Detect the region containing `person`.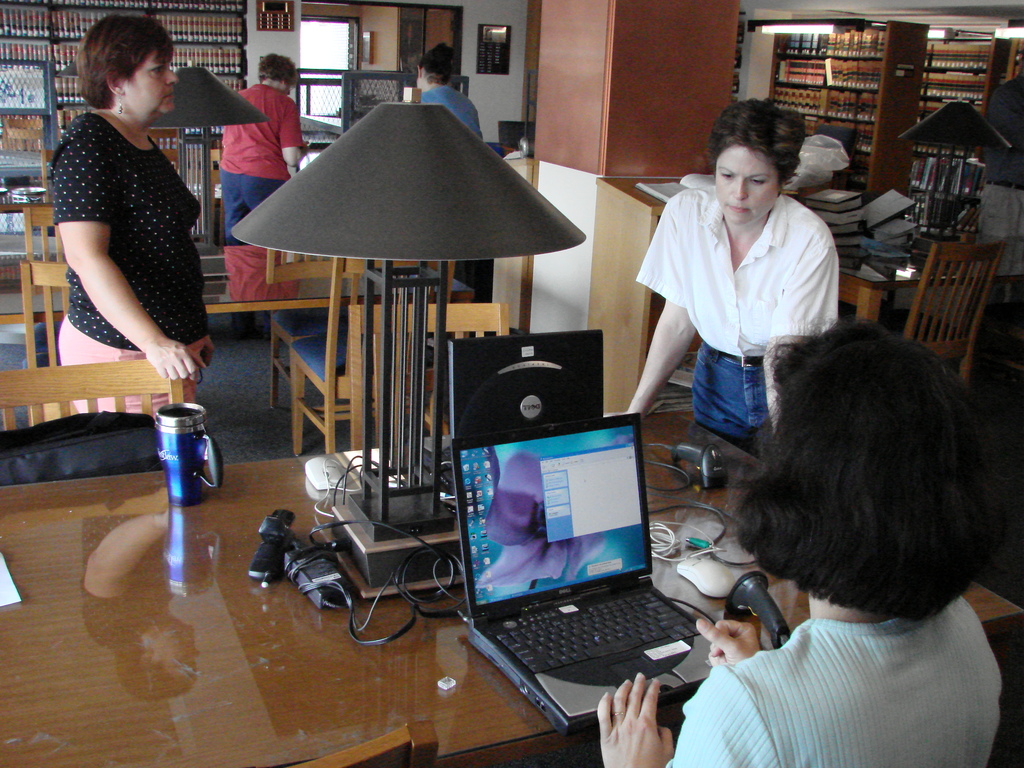
x1=595, y1=314, x2=1003, y2=767.
